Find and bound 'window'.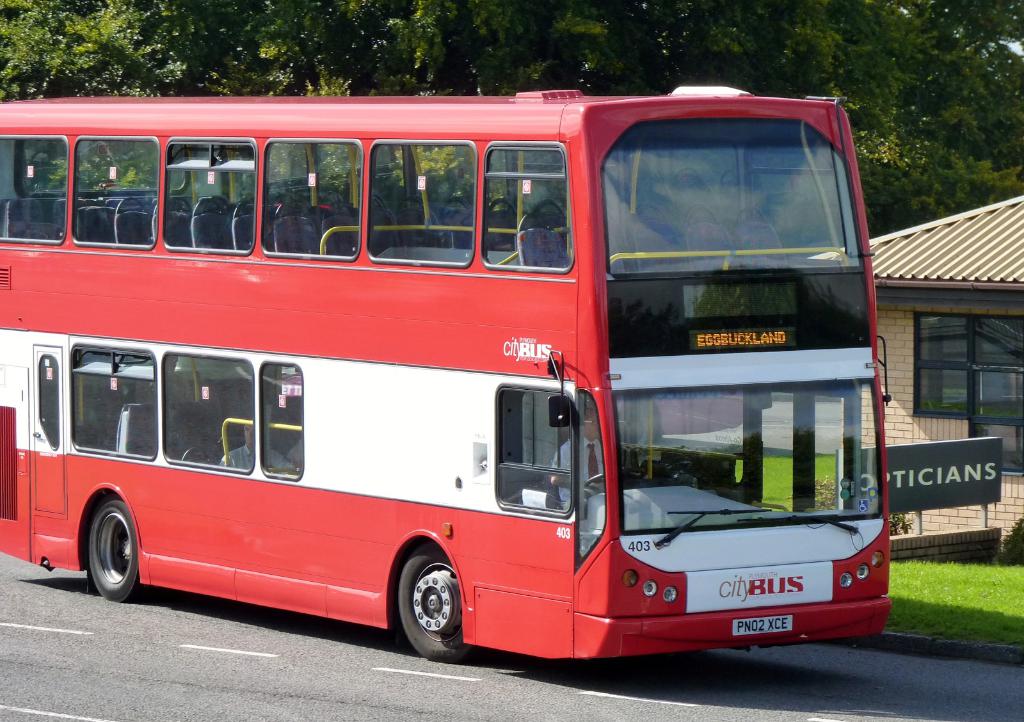
Bound: rect(490, 390, 570, 509).
